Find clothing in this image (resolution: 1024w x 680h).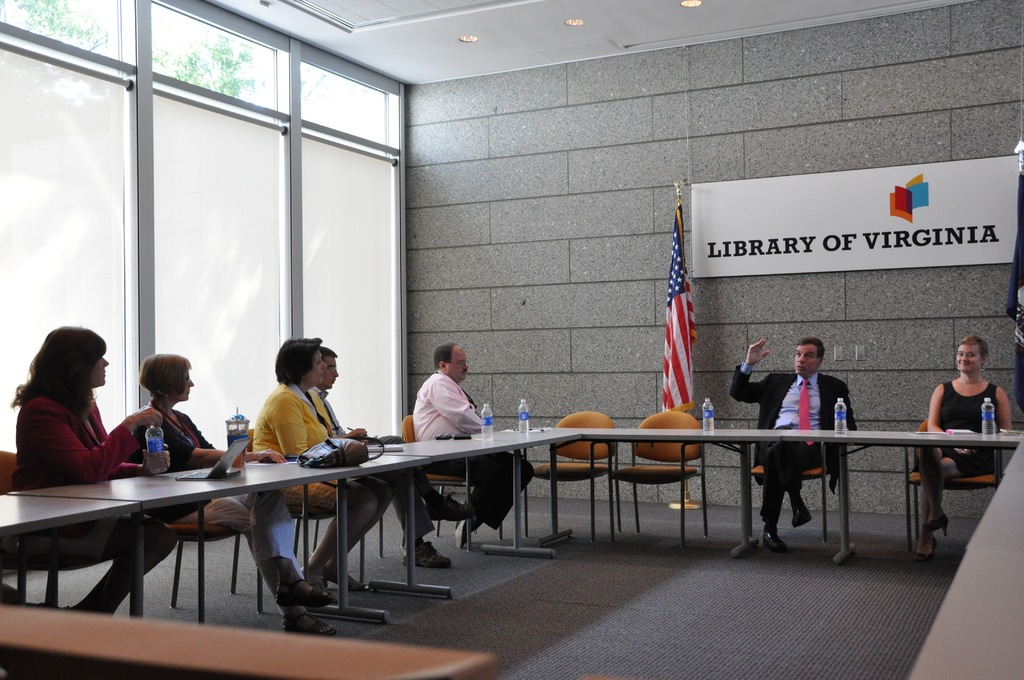
<box>728,360,858,524</box>.
